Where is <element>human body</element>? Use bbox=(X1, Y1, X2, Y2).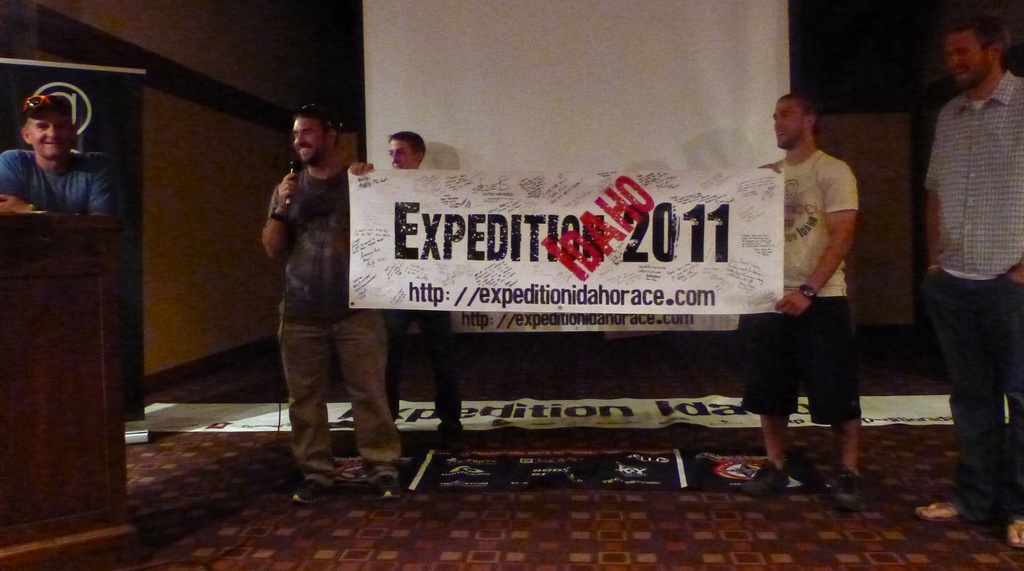
bbox=(0, 95, 115, 220).
